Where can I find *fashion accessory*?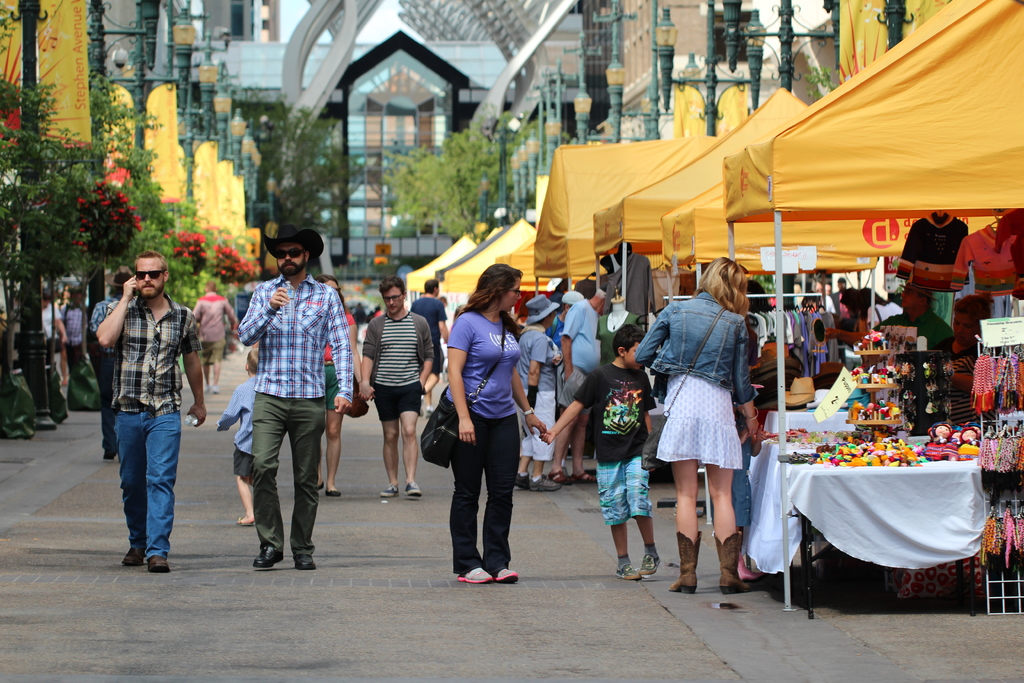
You can find it at region(492, 566, 519, 582).
